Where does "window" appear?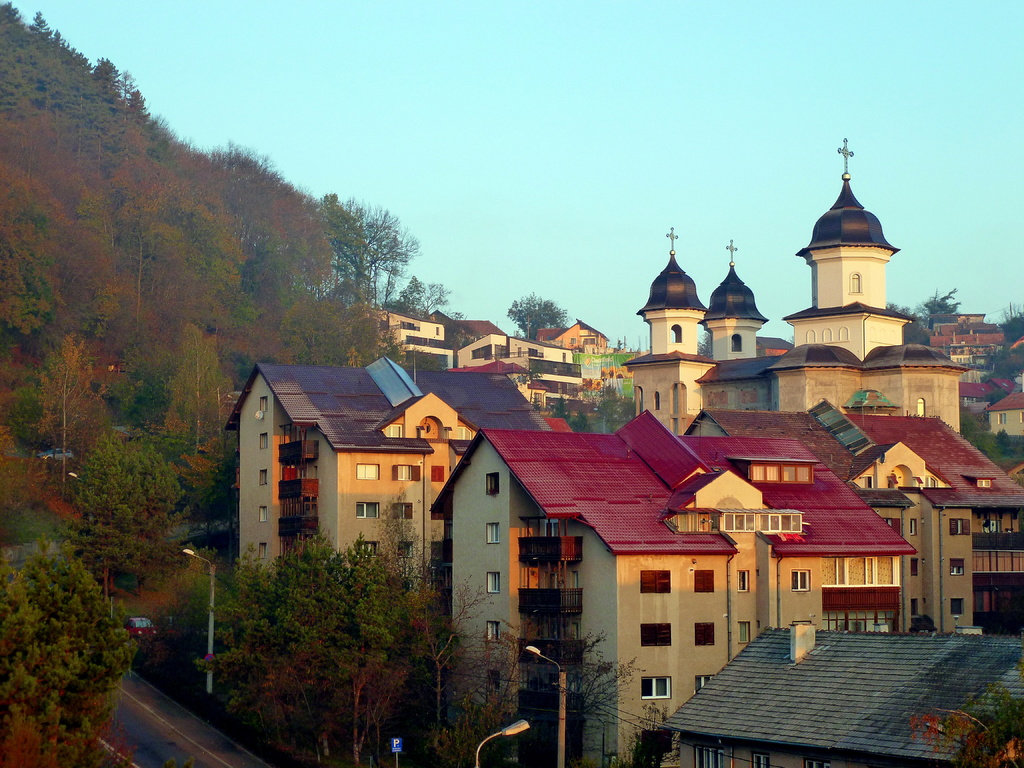
Appears at (950, 597, 967, 617).
